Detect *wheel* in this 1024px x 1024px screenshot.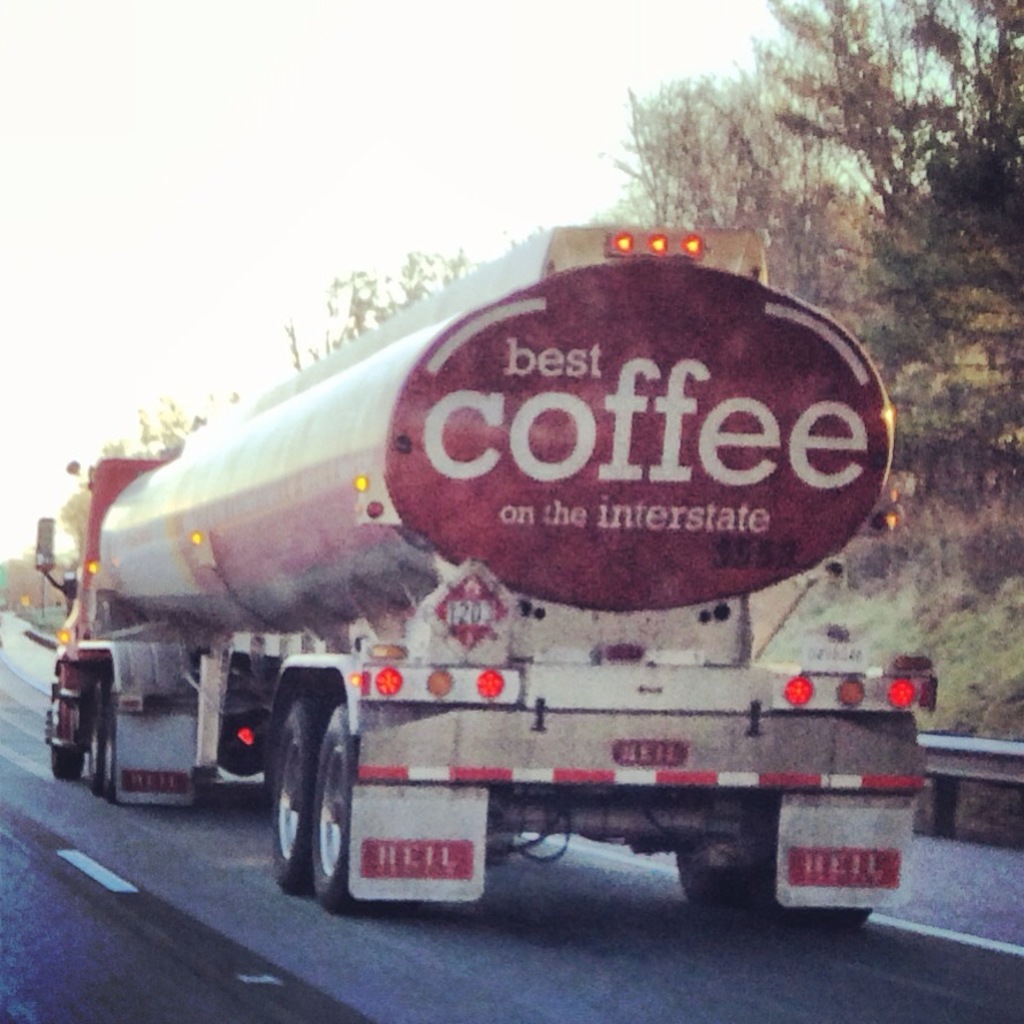
Detection: region(674, 848, 737, 896).
